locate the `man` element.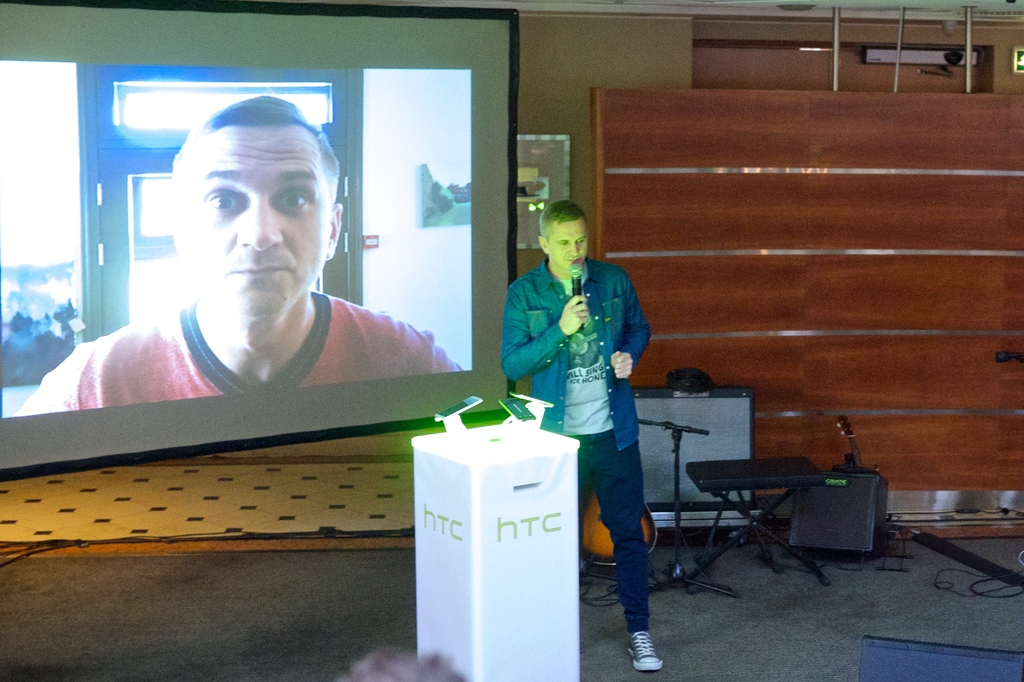
Element bbox: Rect(58, 106, 481, 450).
